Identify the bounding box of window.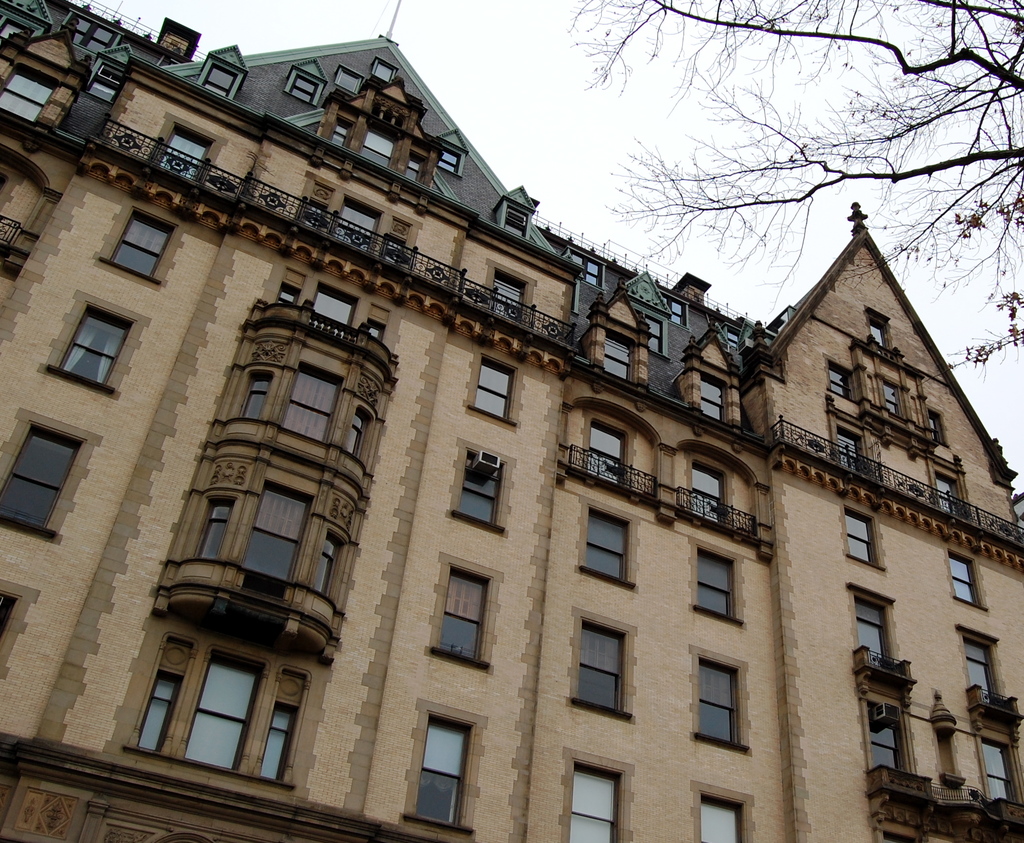
<region>568, 761, 618, 842</region>.
